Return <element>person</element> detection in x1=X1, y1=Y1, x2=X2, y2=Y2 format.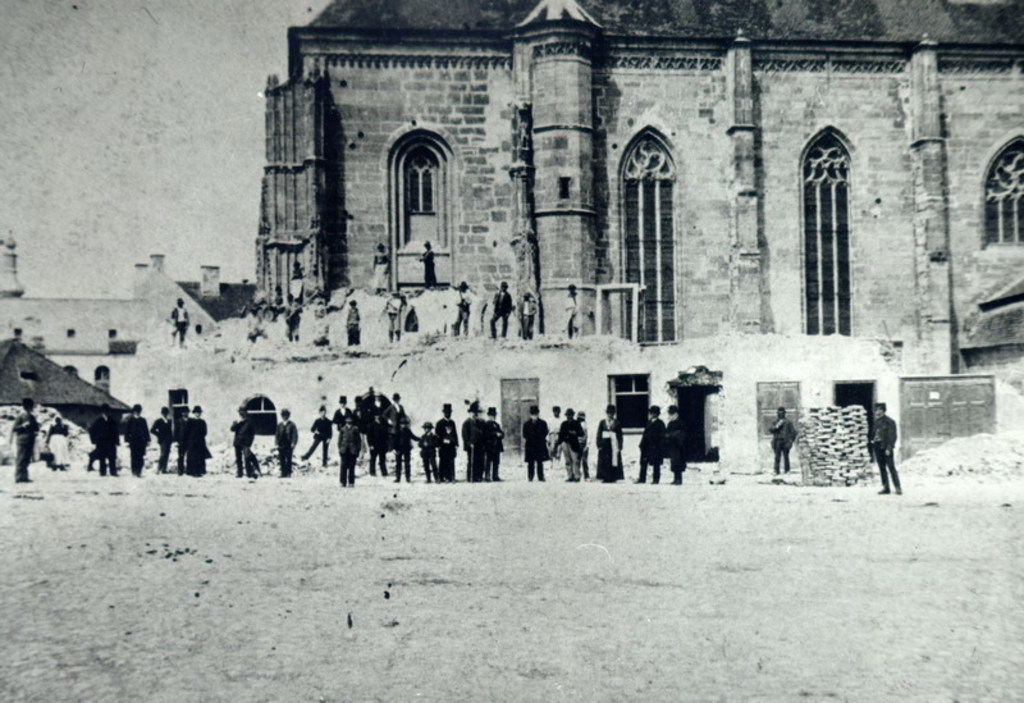
x1=457, y1=286, x2=470, y2=338.
